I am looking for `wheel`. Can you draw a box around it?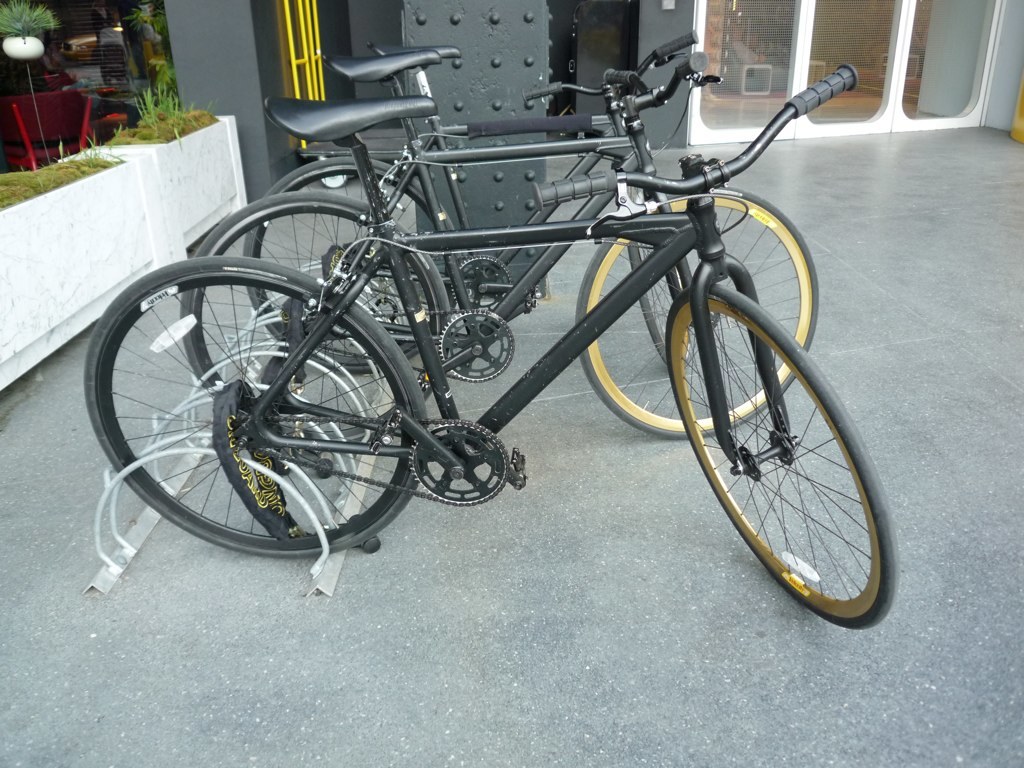
Sure, the bounding box is BBox(79, 257, 435, 556).
